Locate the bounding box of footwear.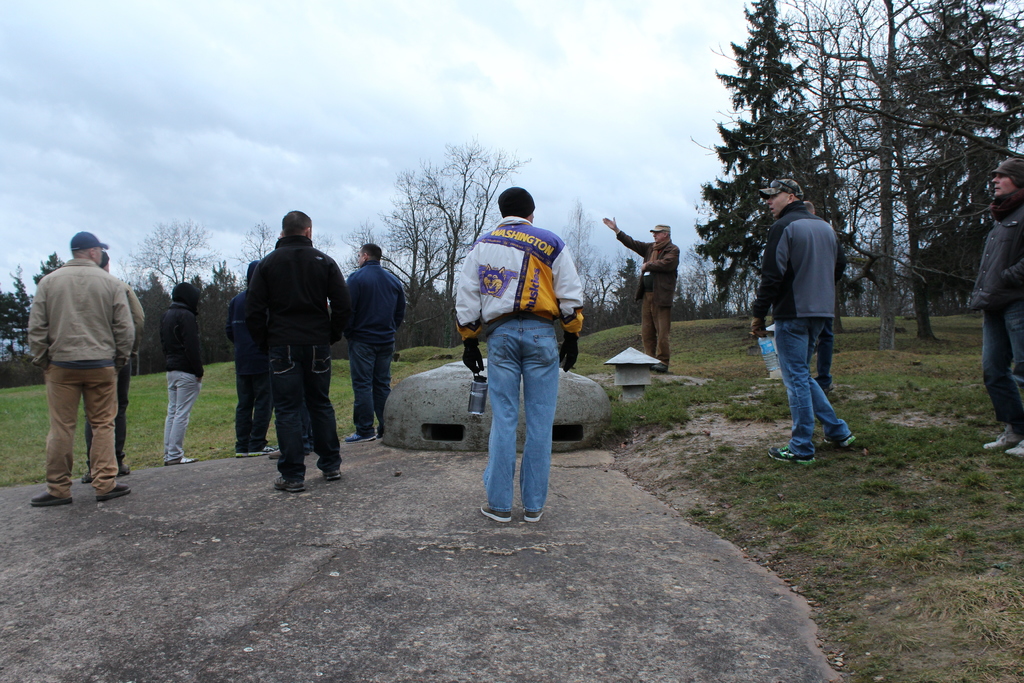
Bounding box: bbox=(767, 447, 810, 469).
